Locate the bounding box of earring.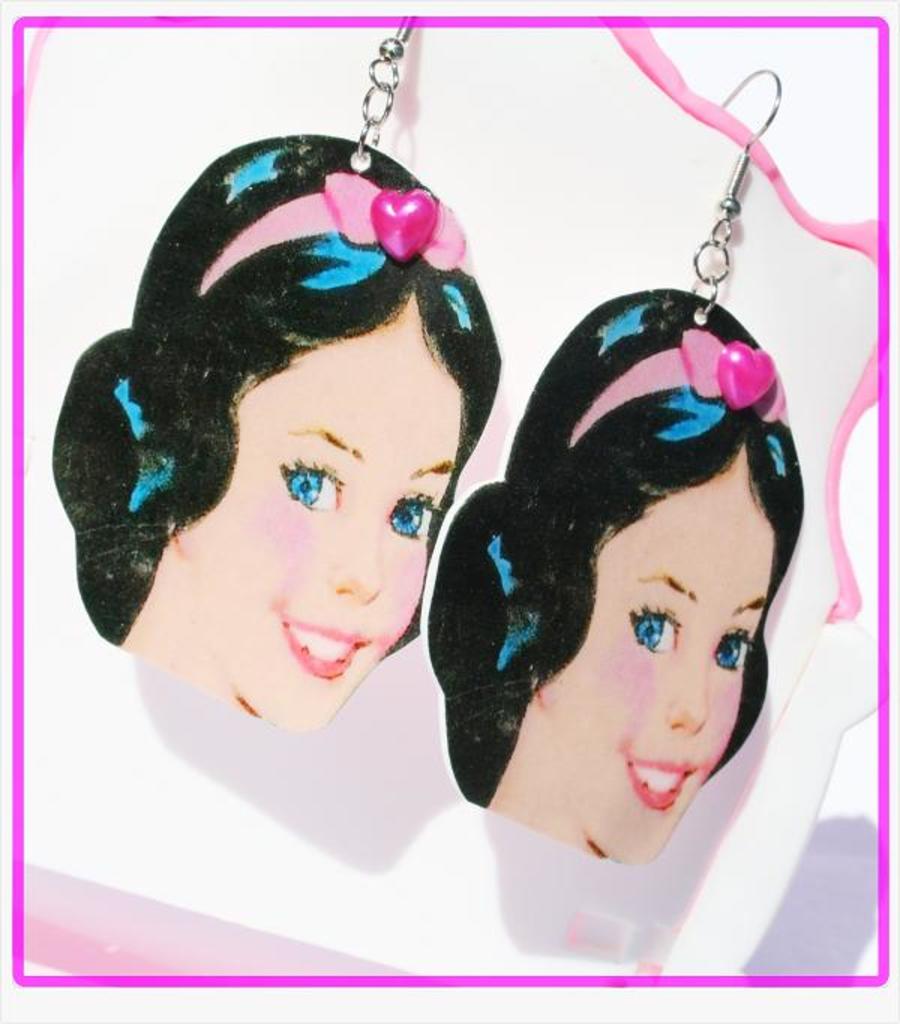
Bounding box: select_region(426, 63, 807, 865).
